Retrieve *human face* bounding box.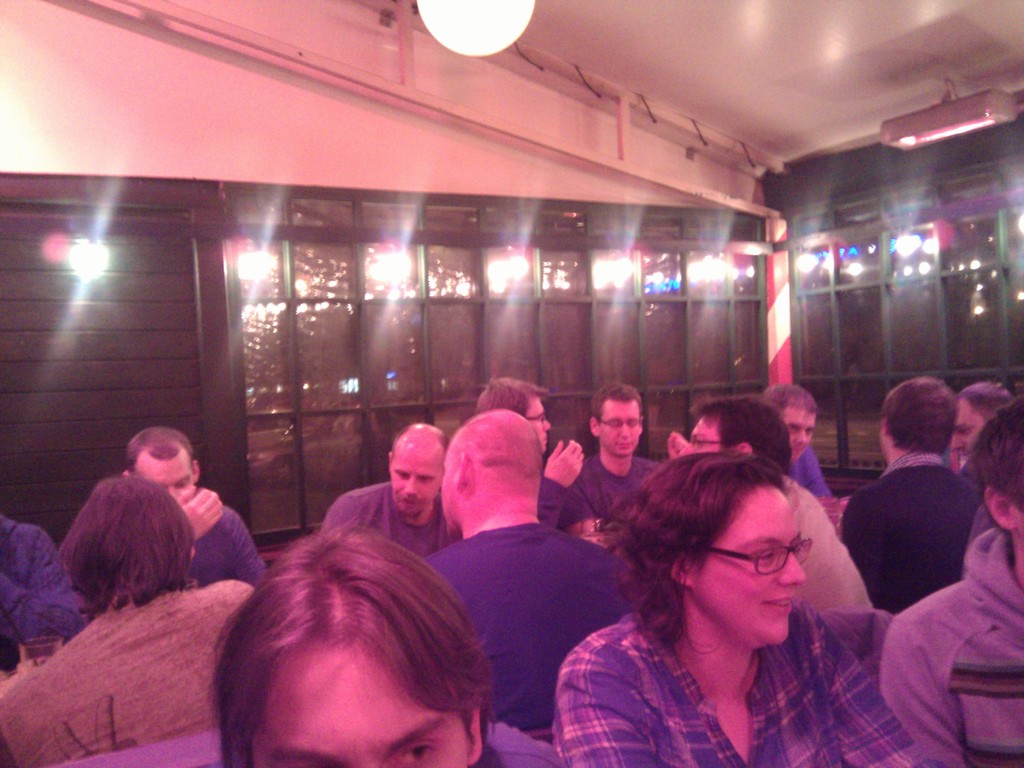
Bounding box: bbox=[678, 409, 724, 457].
